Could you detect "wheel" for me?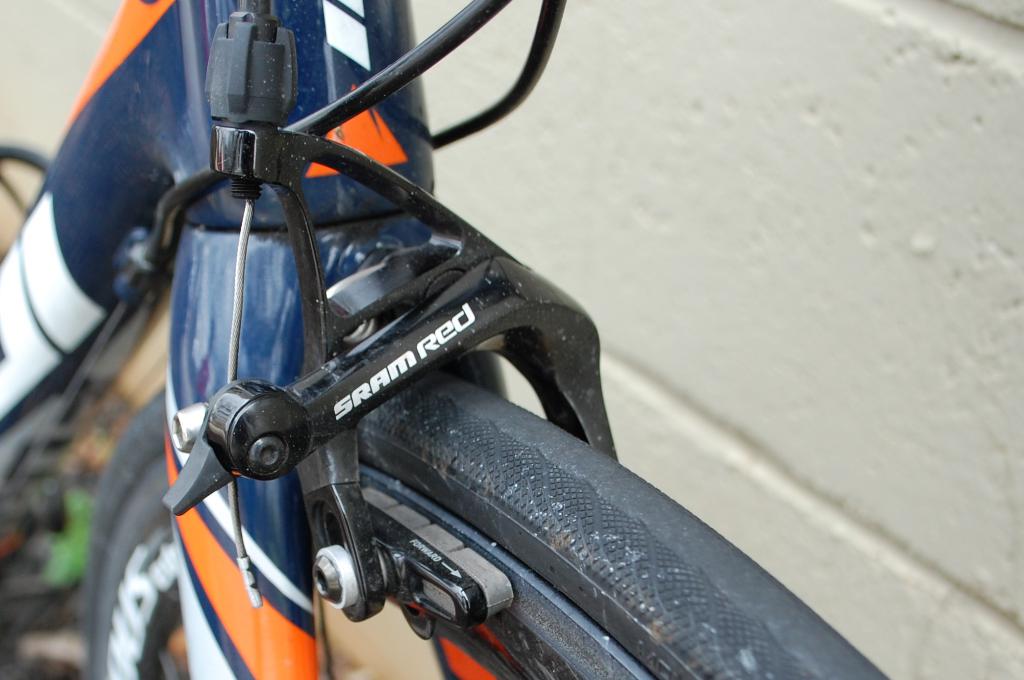
Detection result: 81:375:889:679.
